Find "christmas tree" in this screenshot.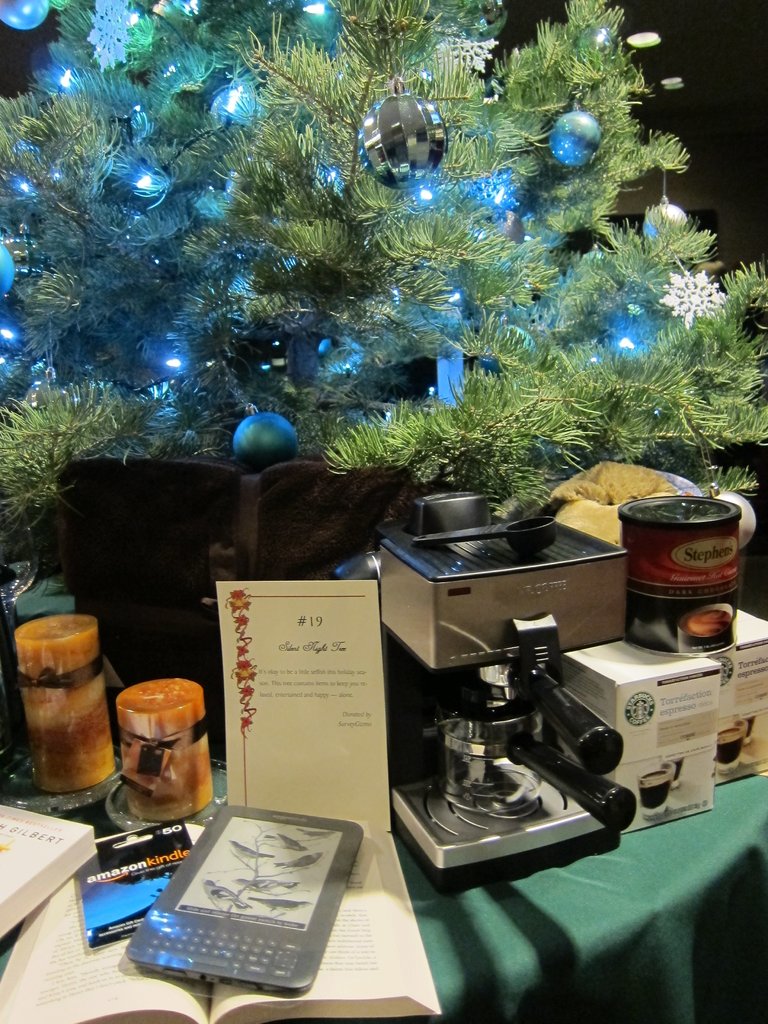
The bounding box for "christmas tree" is Rect(0, 0, 767, 596).
